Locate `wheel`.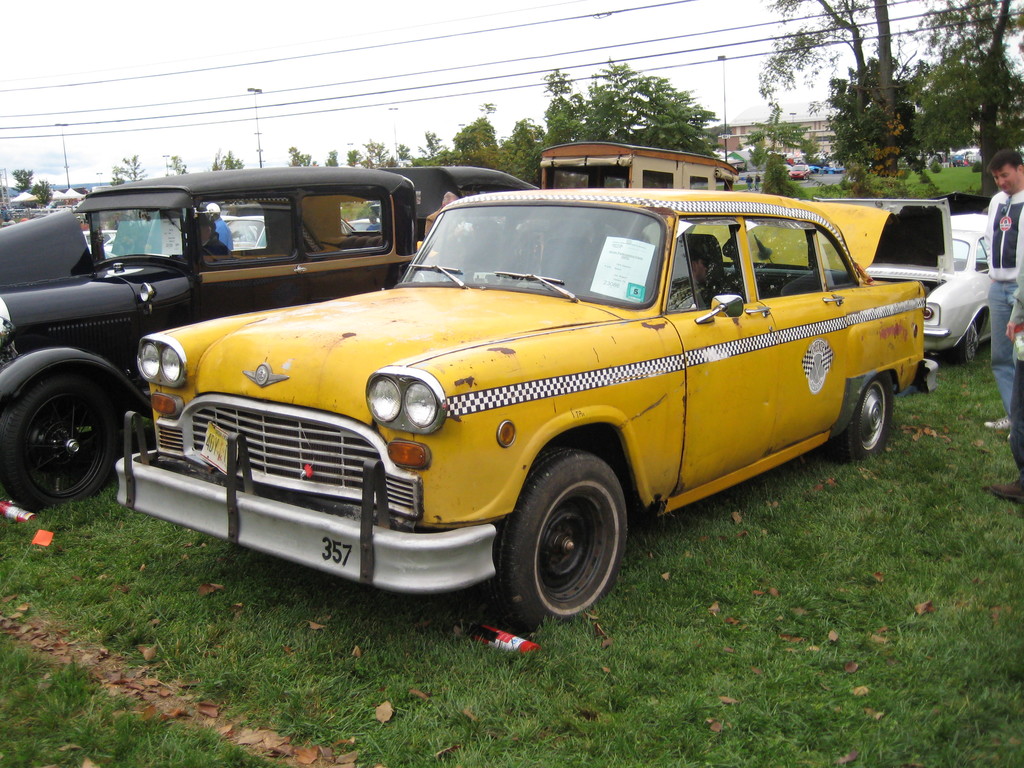
Bounding box: bbox=[955, 316, 976, 362].
